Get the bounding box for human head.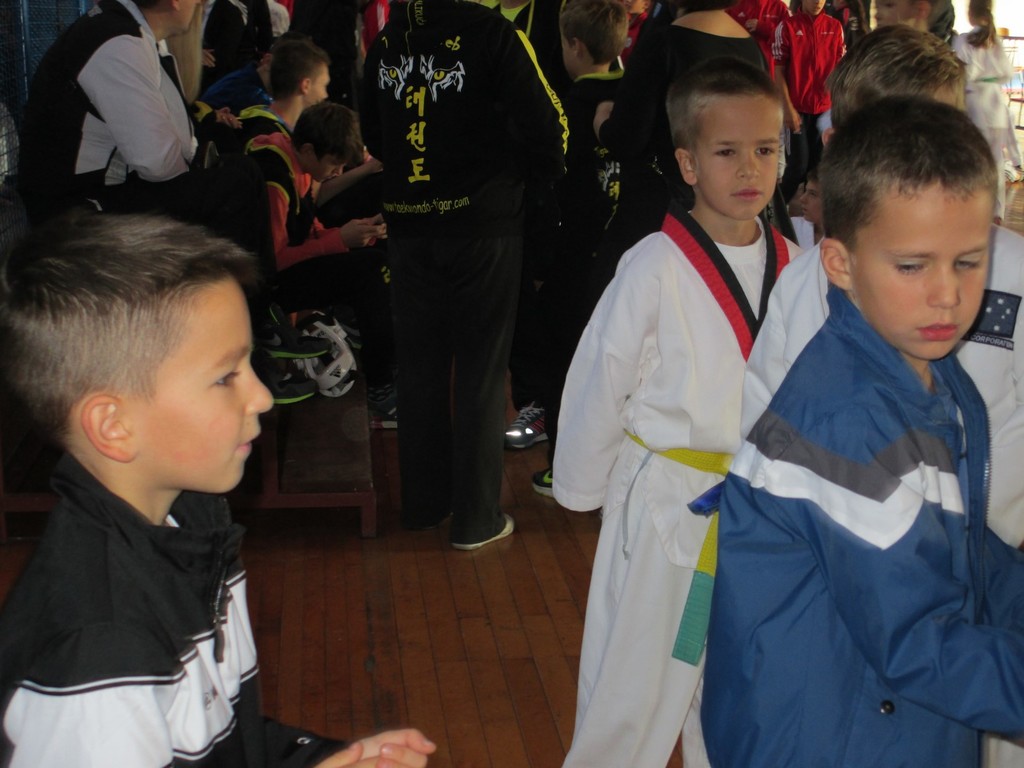
[x1=797, y1=175, x2=826, y2=225].
